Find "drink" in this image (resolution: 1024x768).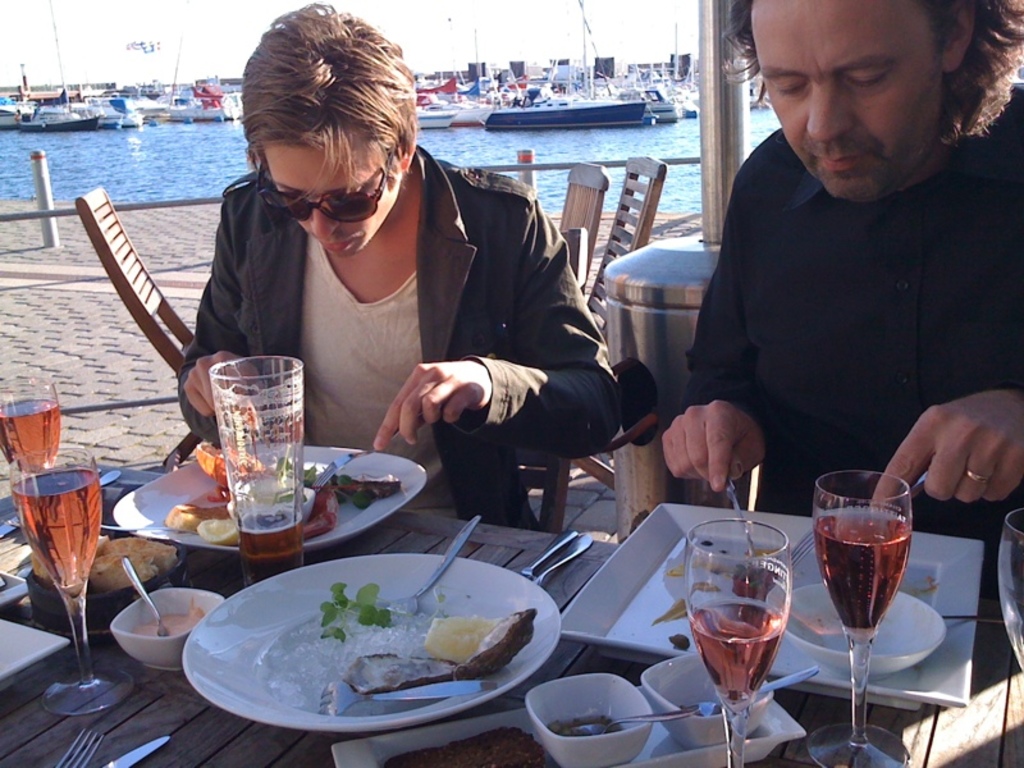
690 600 782 700.
